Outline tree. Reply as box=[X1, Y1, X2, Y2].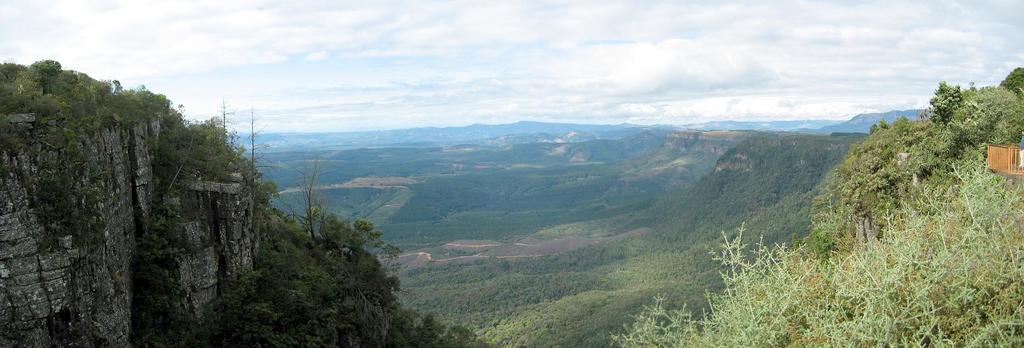
box=[582, 154, 834, 324].
